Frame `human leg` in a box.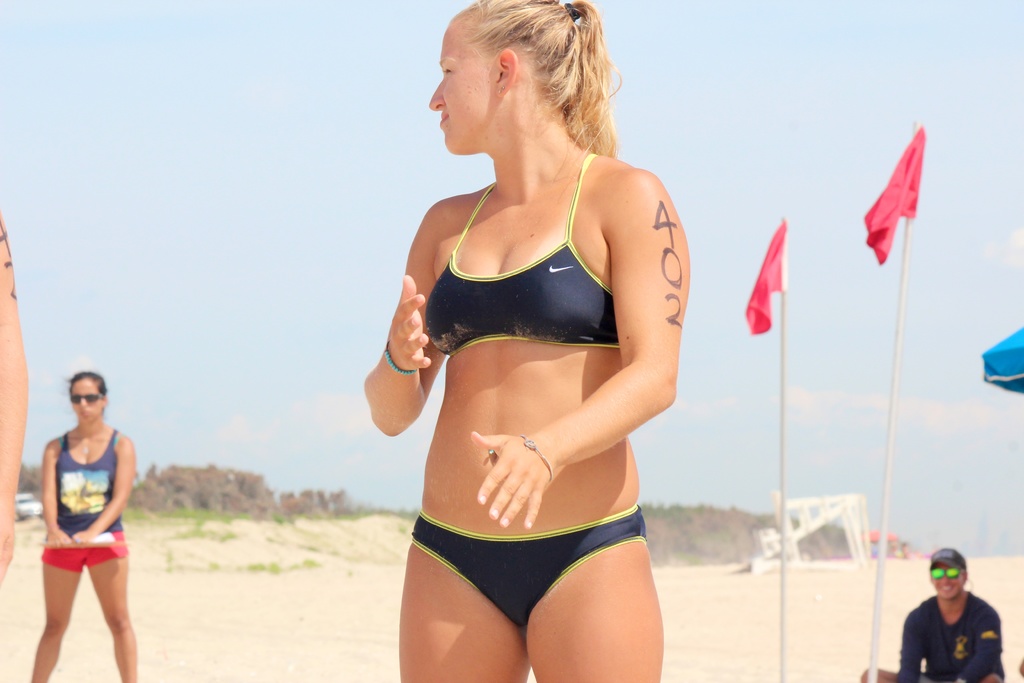
box(524, 522, 667, 679).
